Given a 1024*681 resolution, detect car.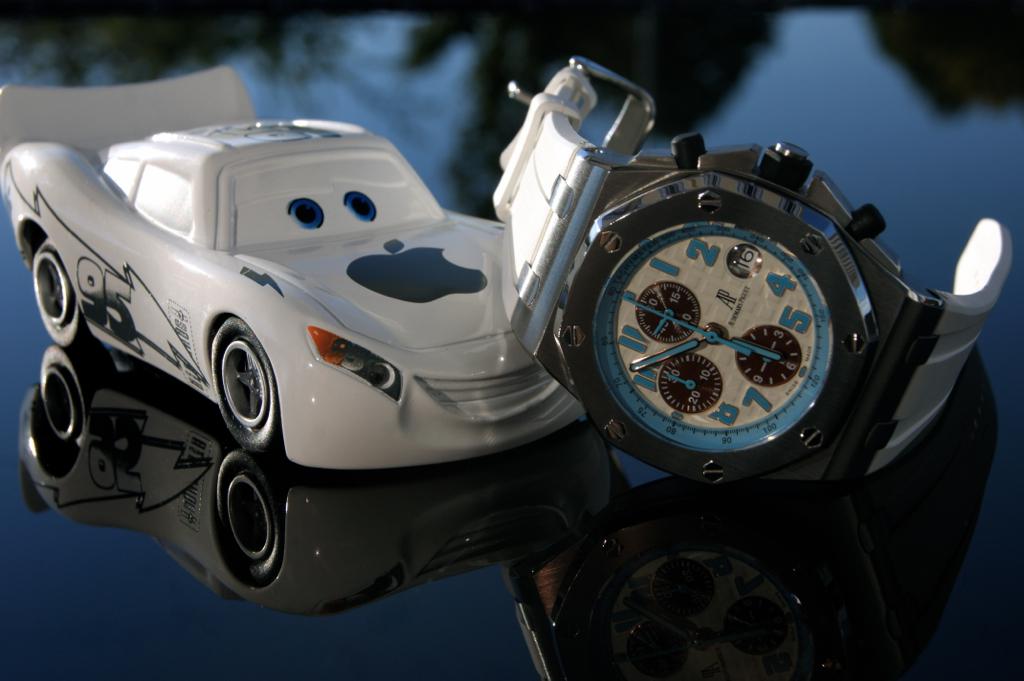
[0,119,588,474].
